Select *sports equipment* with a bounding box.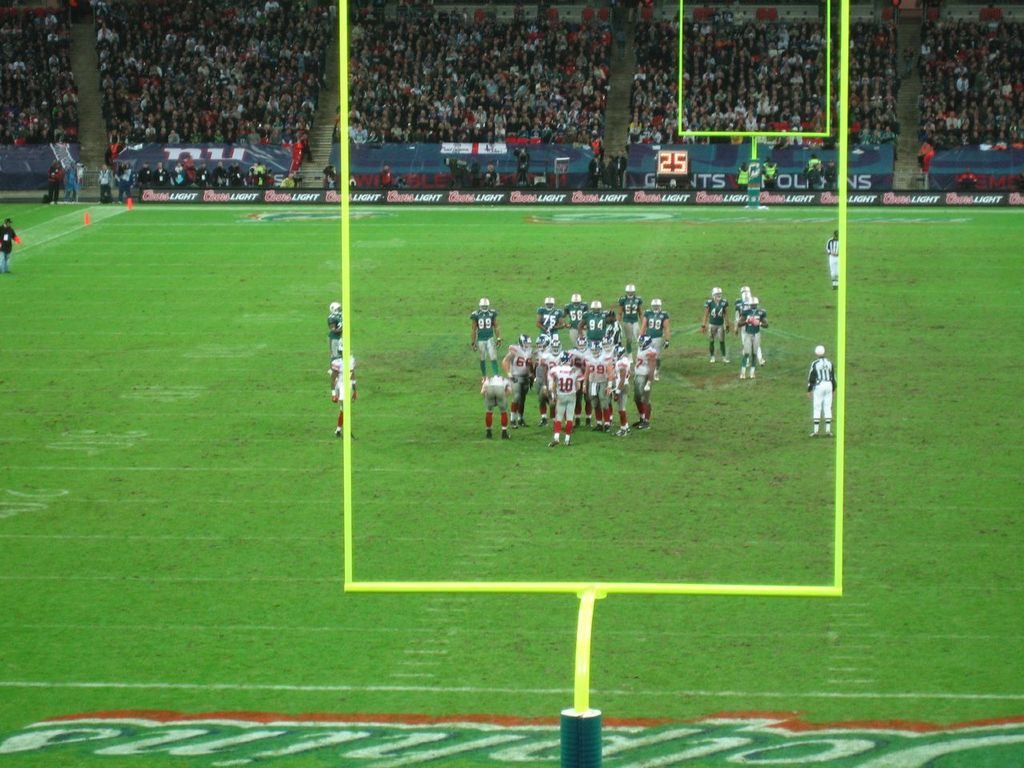
<region>330, 299, 344, 315</region>.
